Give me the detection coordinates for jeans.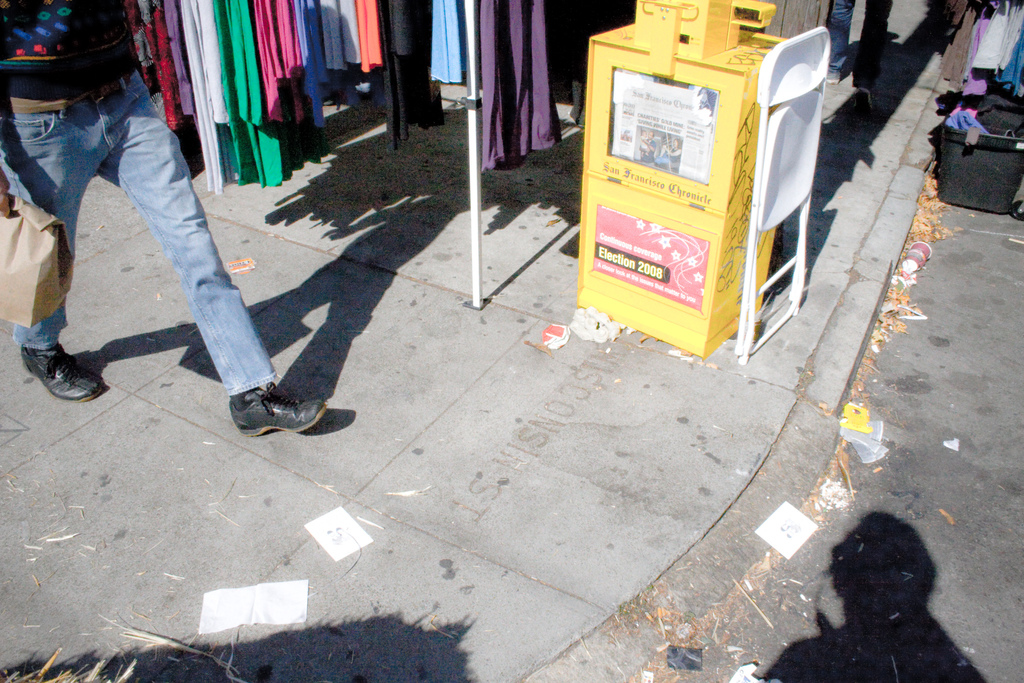
box=[10, 88, 280, 404].
